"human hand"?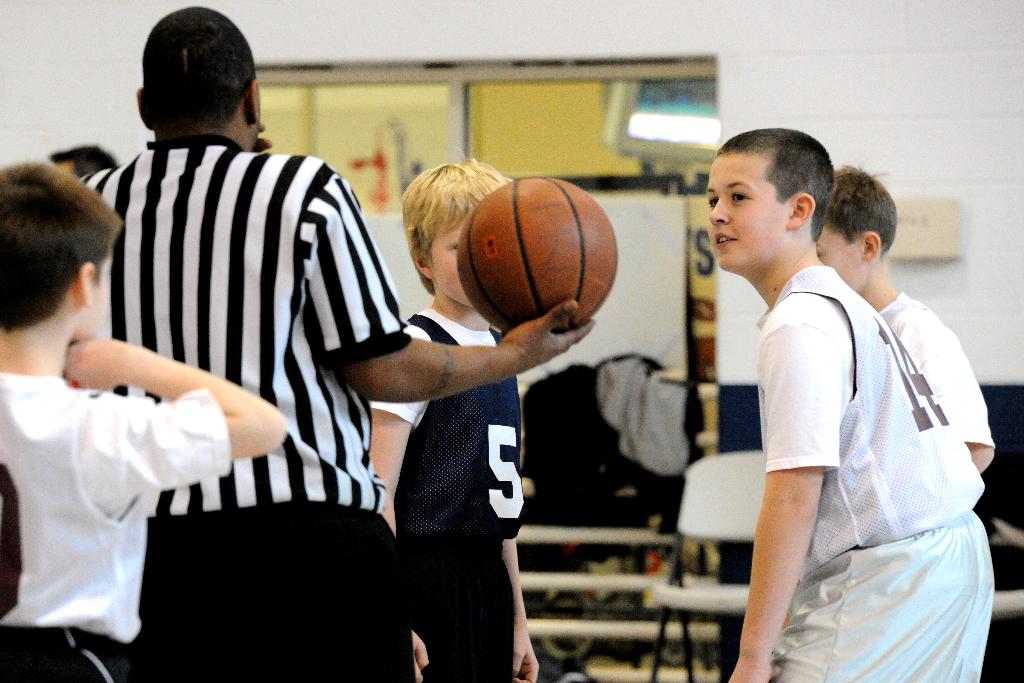
detection(511, 629, 542, 682)
